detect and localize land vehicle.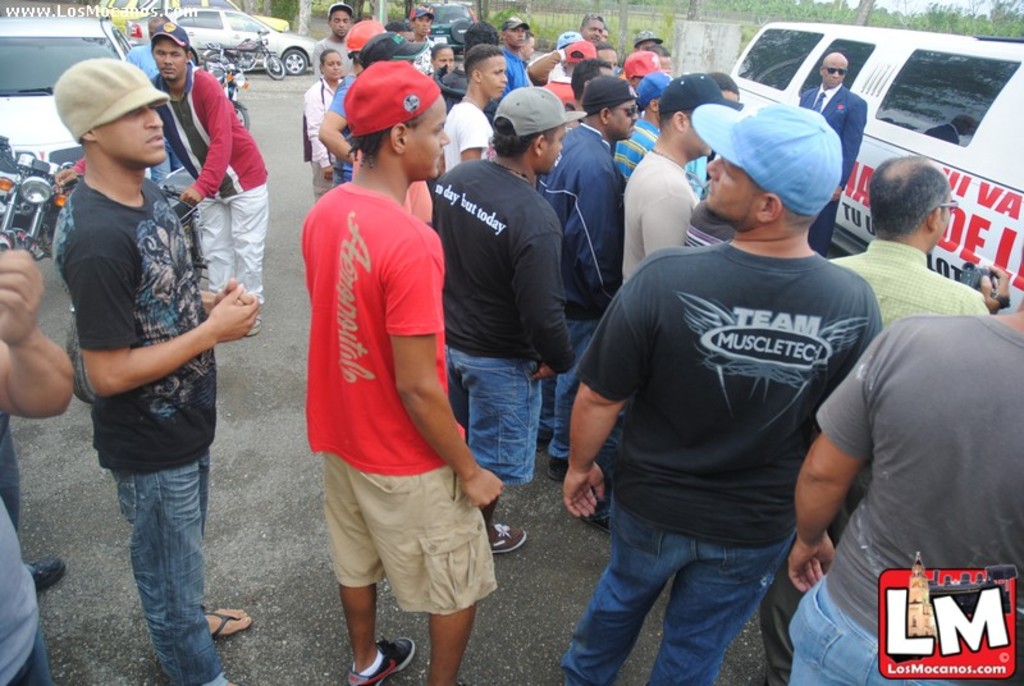
Localized at 54 163 210 408.
